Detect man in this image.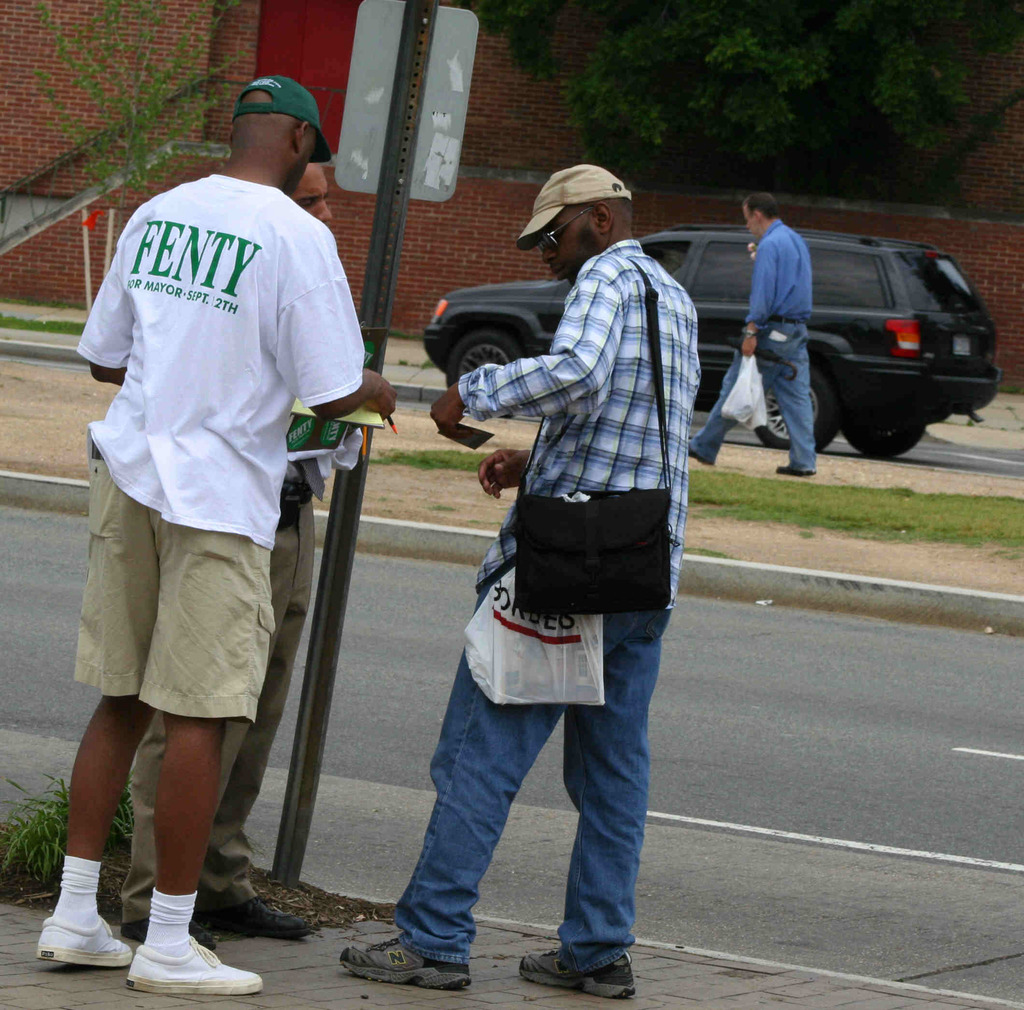
Detection: pyautogui.locateOnScreen(116, 157, 325, 958).
